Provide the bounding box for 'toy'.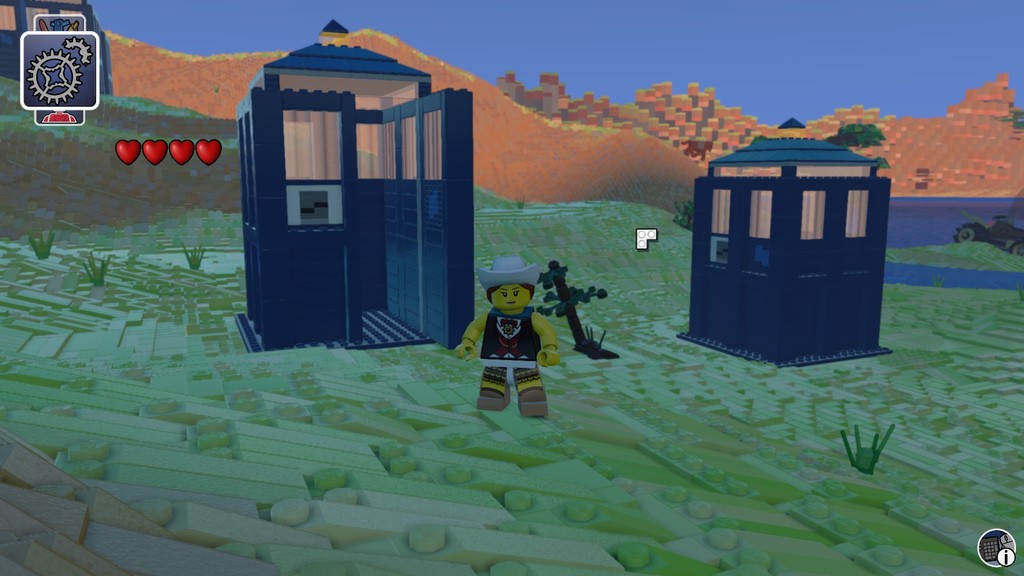
<bbox>467, 253, 559, 412</bbox>.
